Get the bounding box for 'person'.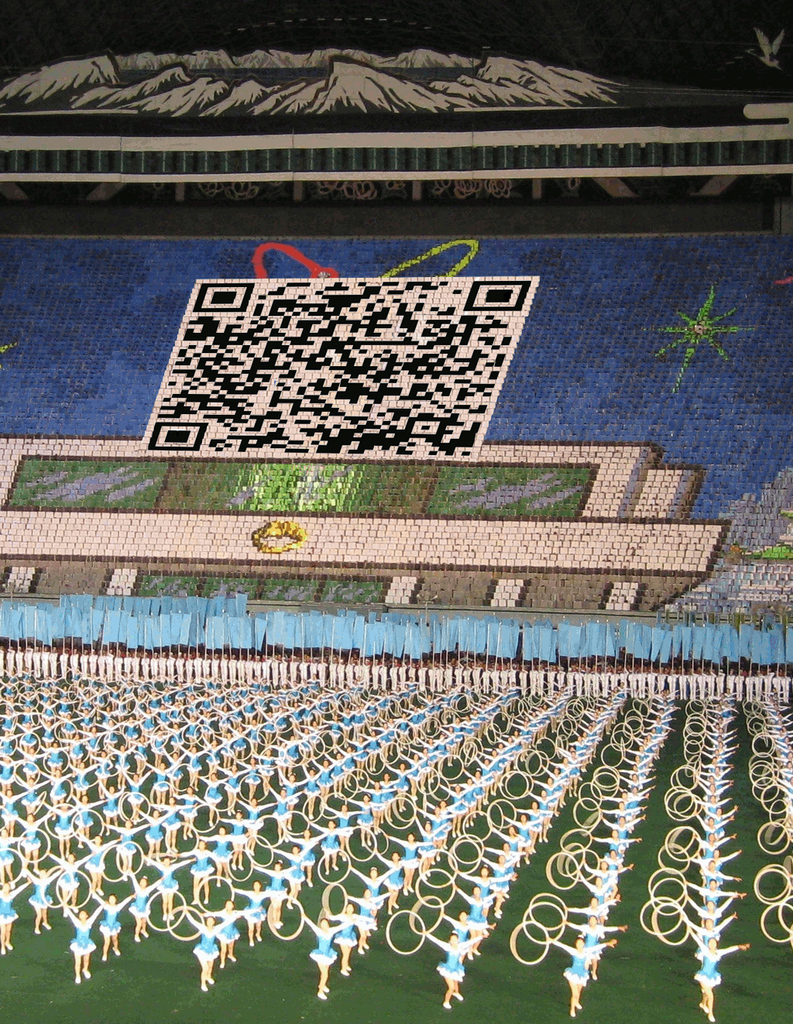
299 909 352 998.
